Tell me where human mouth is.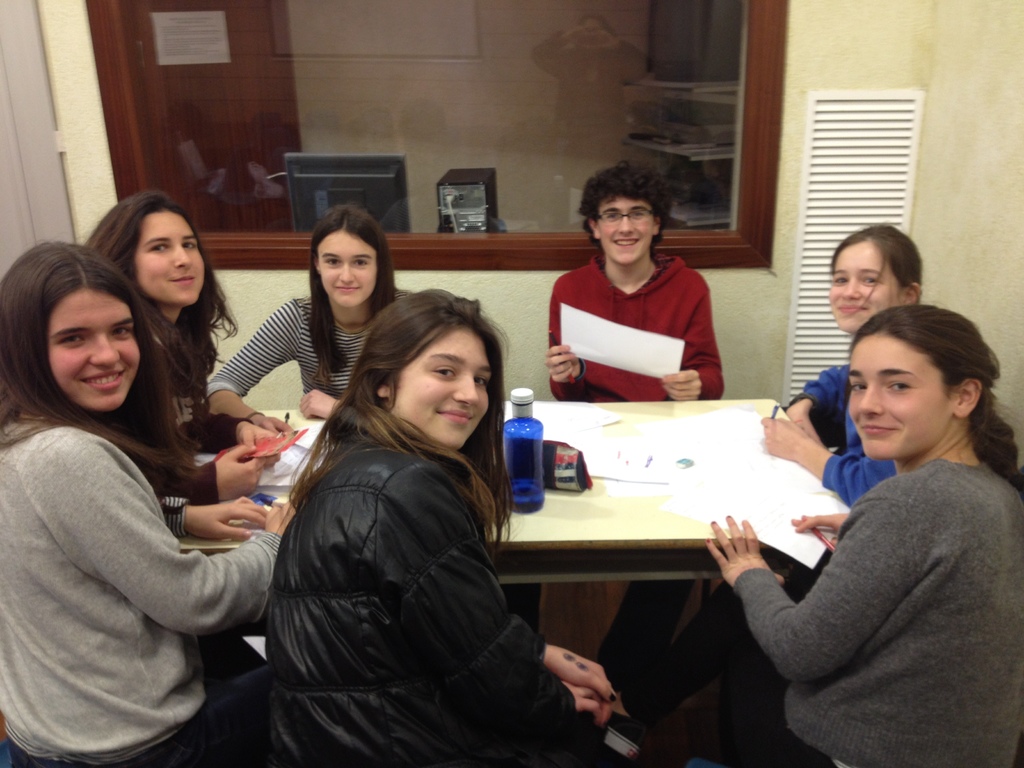
human mouth is at <region>80, 371, 123, 393</region>.
